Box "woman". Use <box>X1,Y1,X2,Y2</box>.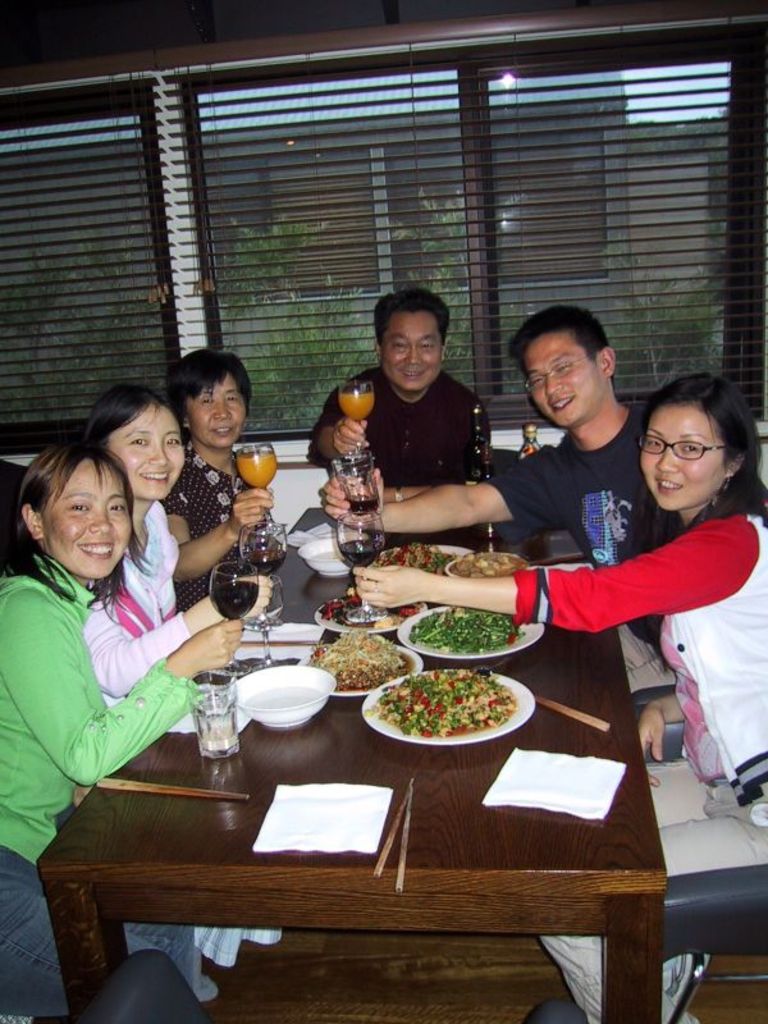
<box>3,439,251,1023</box>.
